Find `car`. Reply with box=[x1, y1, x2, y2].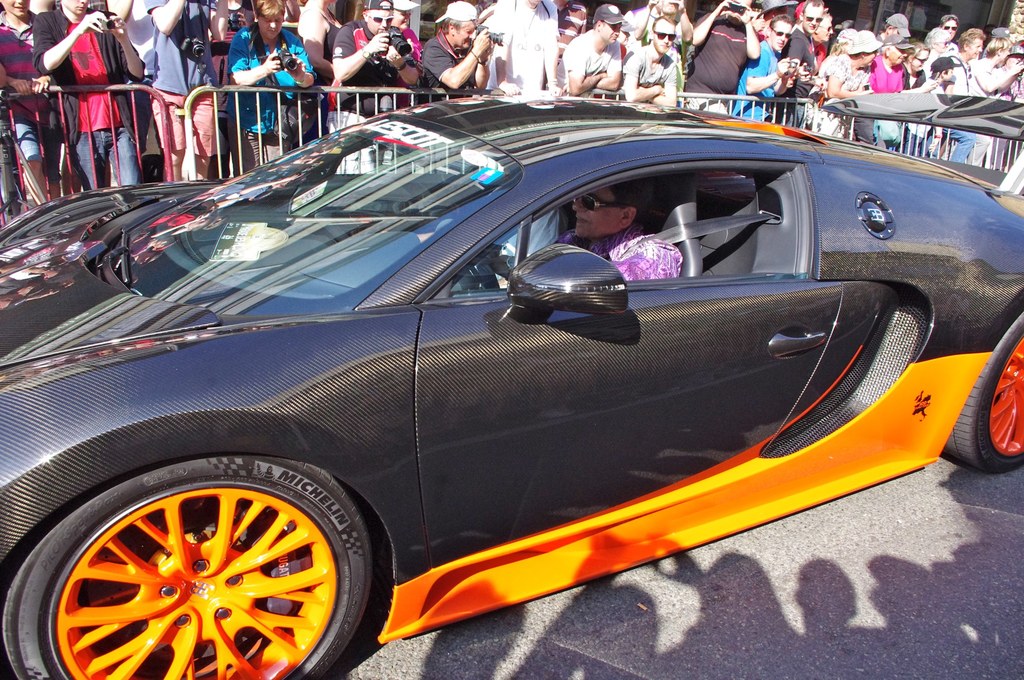
box=[27, 76, 983, 663].
